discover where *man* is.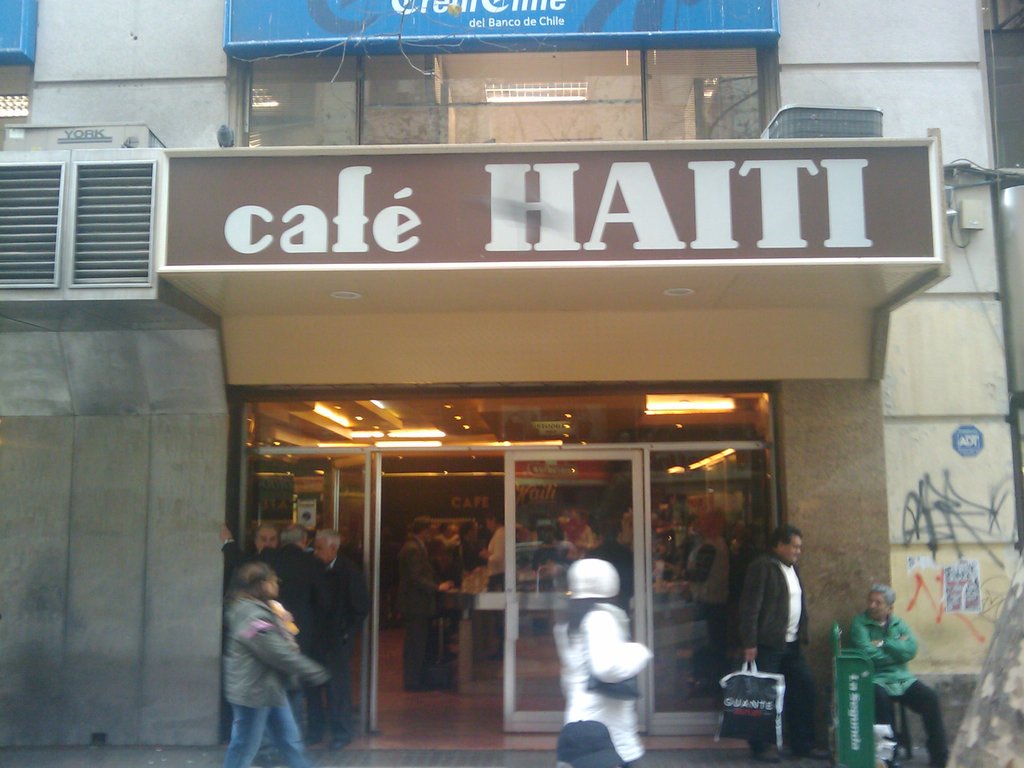
Discovered at x1=737, y1=528, x2=835, y2=721.
